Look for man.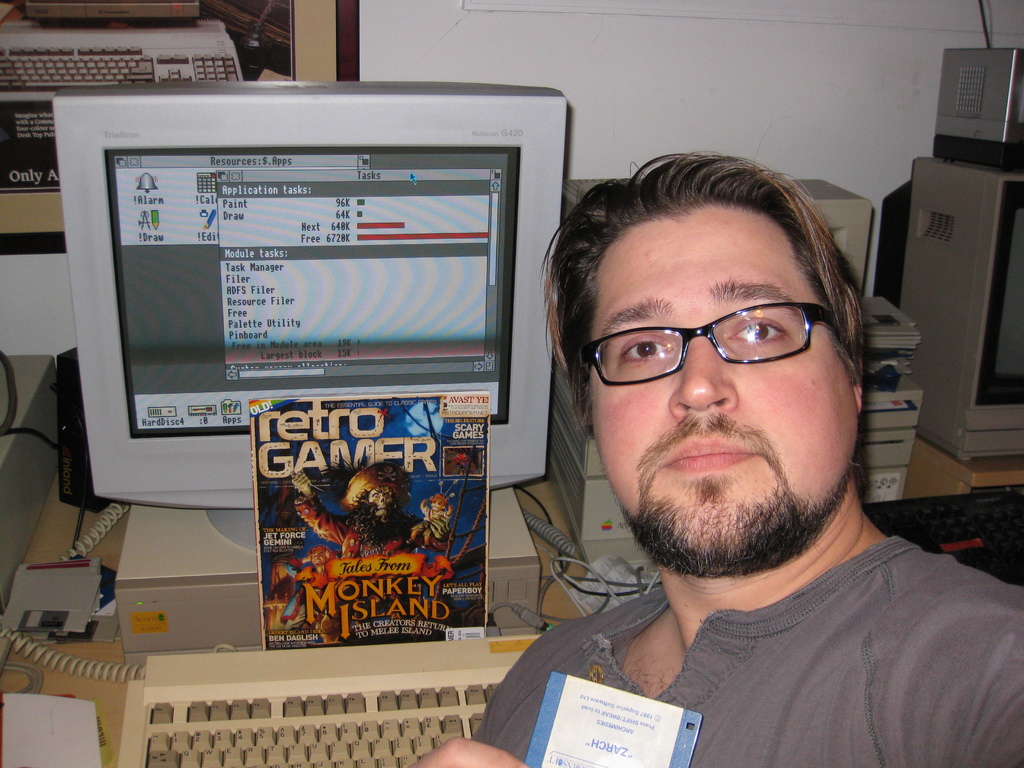
Found: crop(292, 459, 428, 644).
